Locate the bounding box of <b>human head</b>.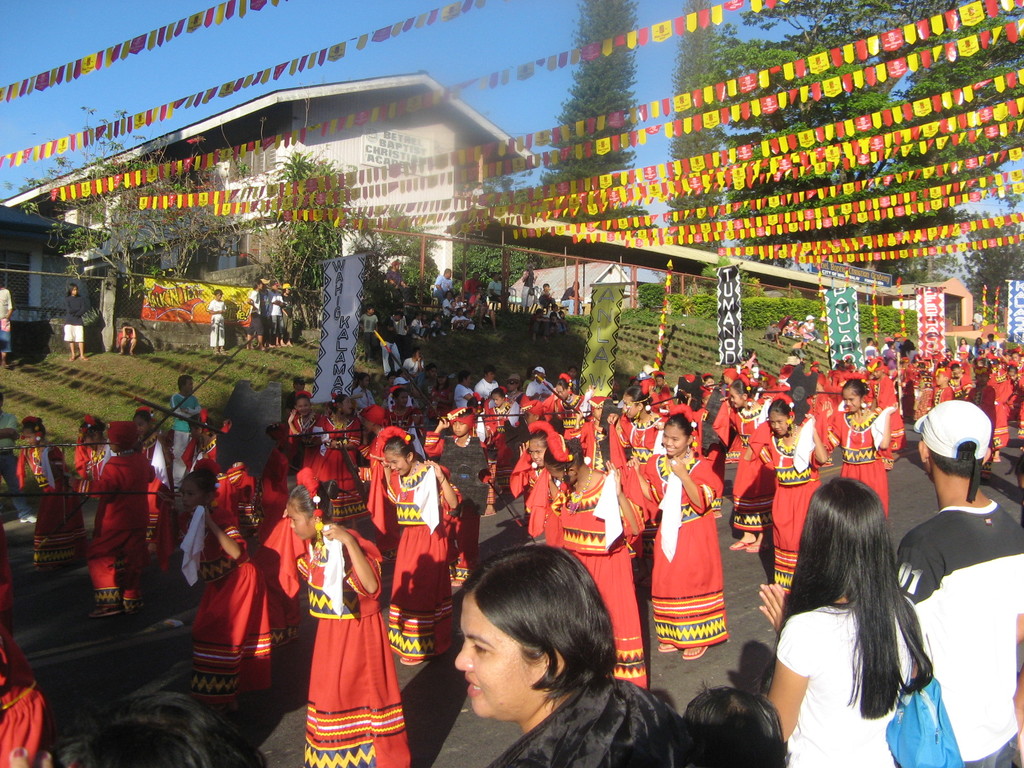
Bounding box: <region>804, 314, 812, 322</region>.
